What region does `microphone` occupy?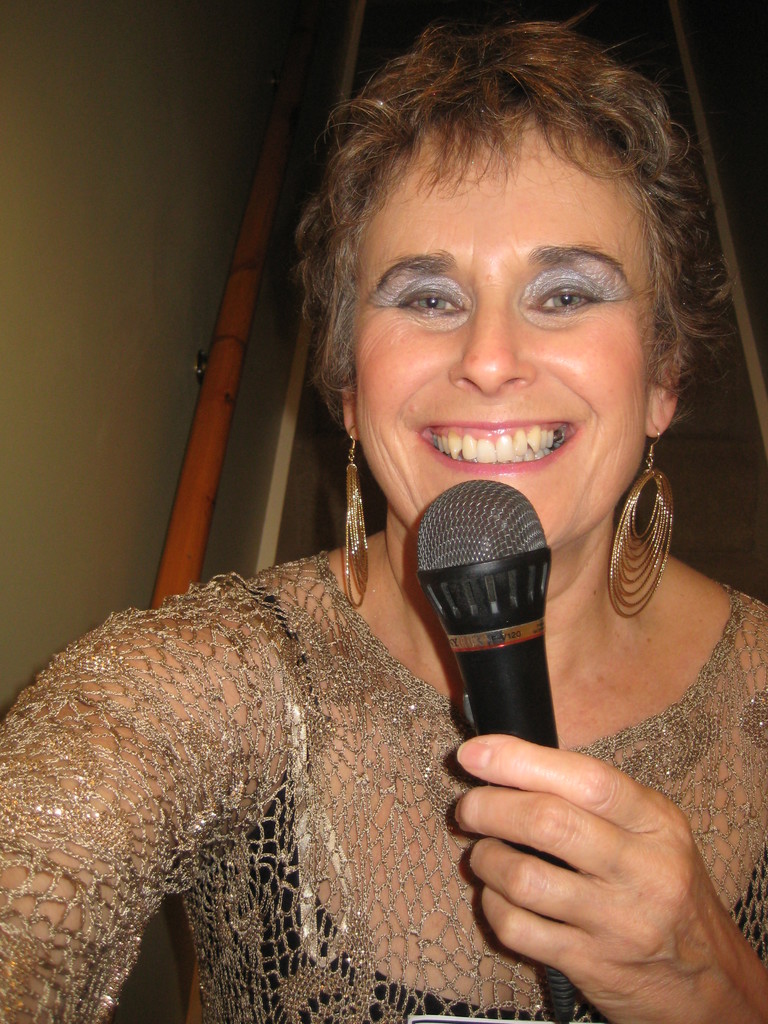
394,476,582,760.
